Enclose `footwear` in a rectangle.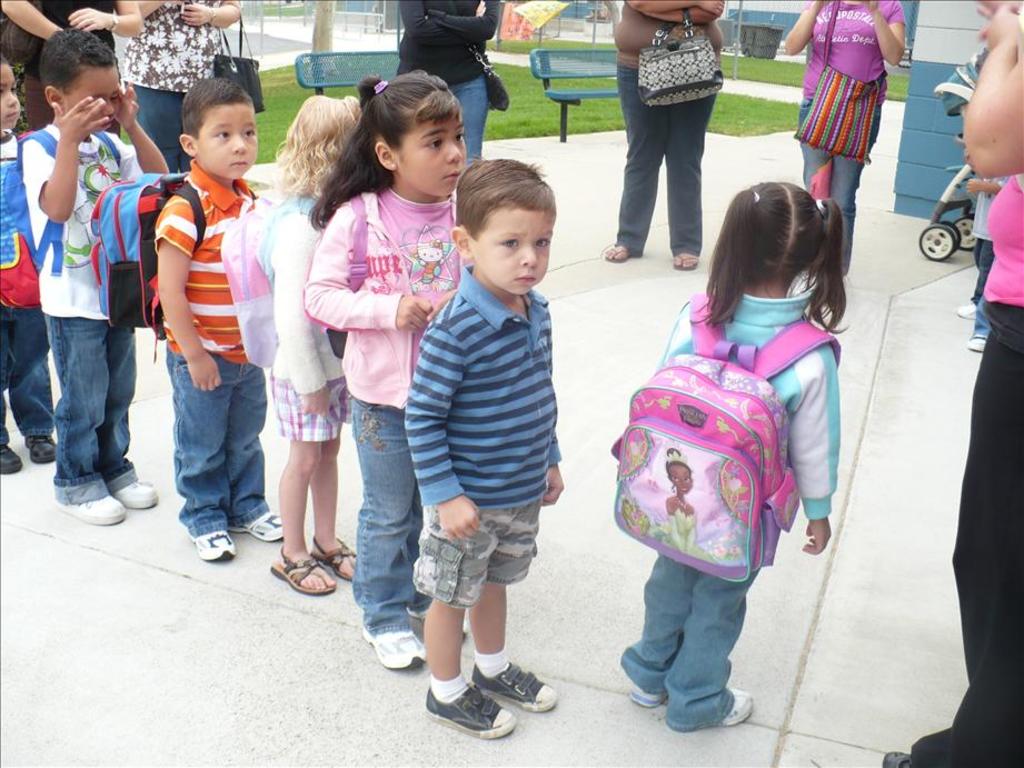
[x1=359, y1=625, x2=427, y2=670].
